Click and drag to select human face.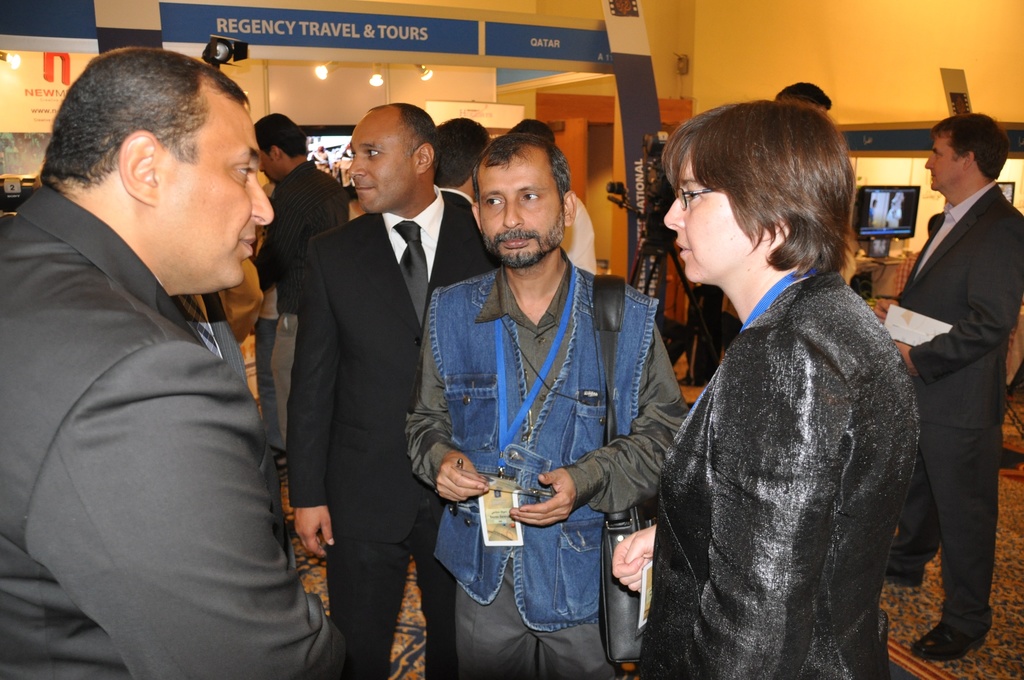
Selection: 922,130,959,189.
